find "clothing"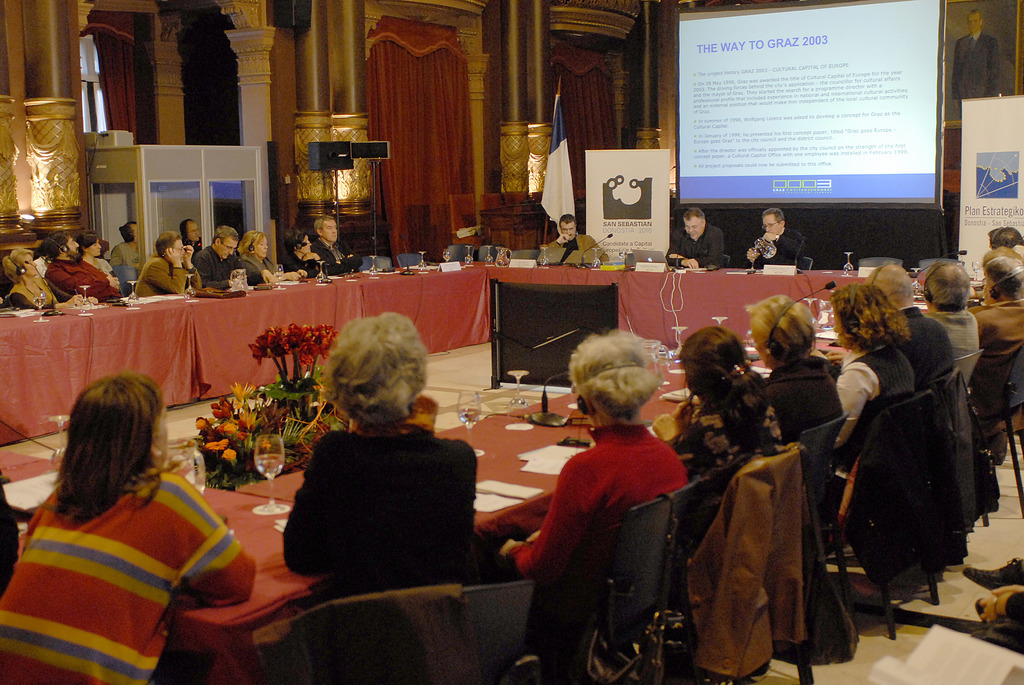
(left=543, top=224, right=607, bottom=272)
